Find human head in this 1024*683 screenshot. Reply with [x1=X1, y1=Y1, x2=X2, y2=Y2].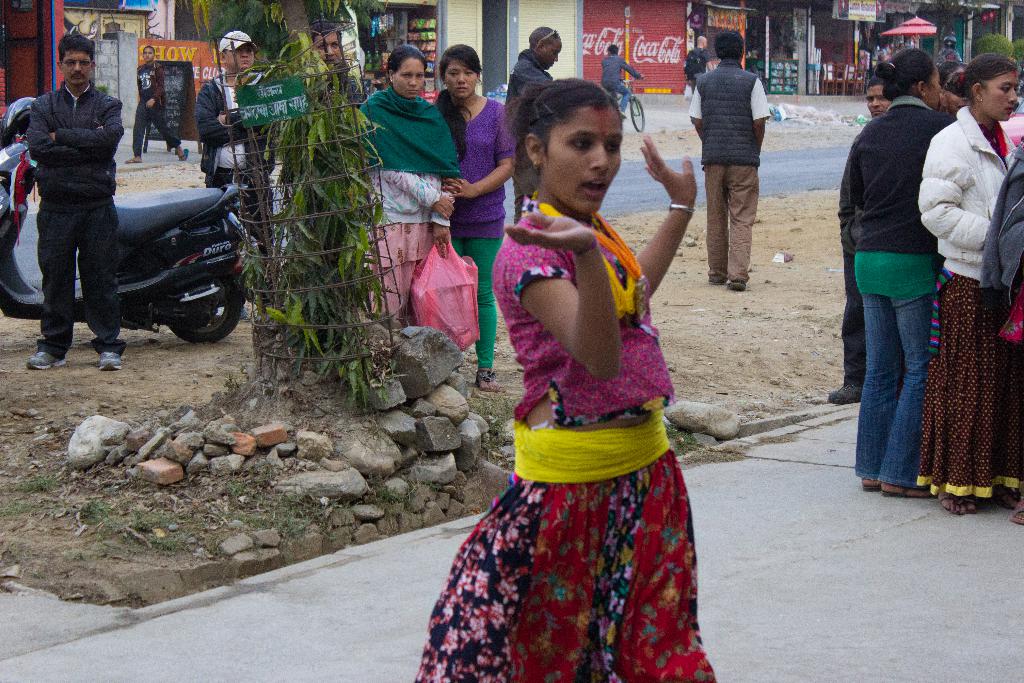
[x1=502, y1=74, x2=621, y2=215].
